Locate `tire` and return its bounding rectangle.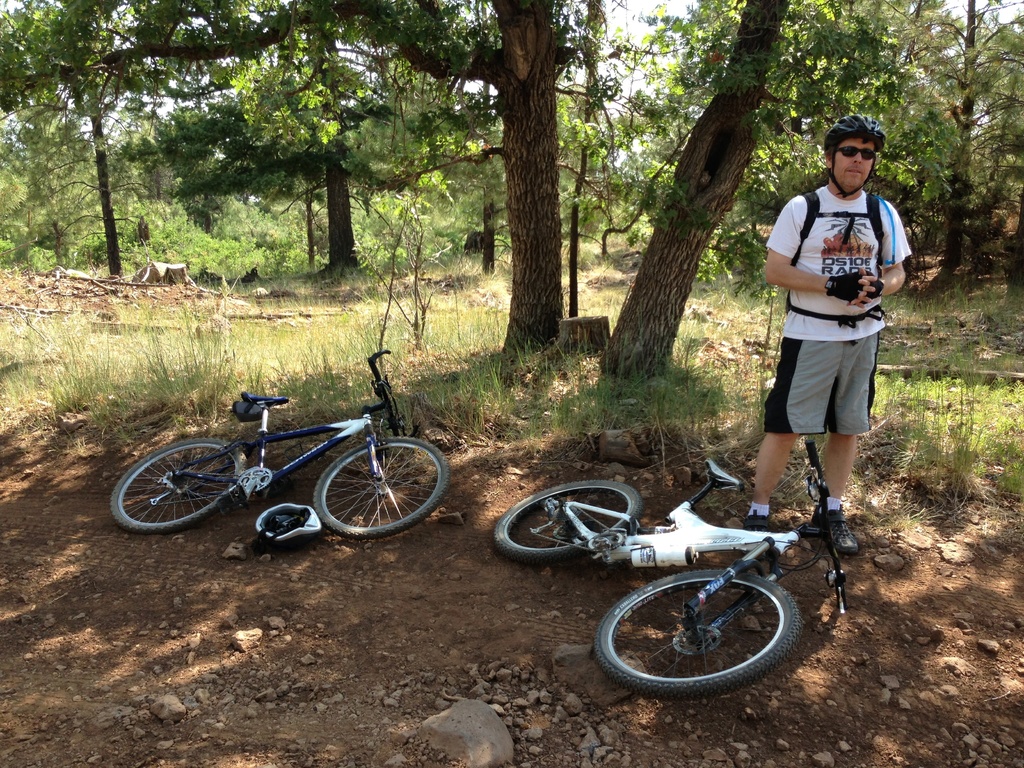
[x1=314, y1=435, x2=449, y2=538].
